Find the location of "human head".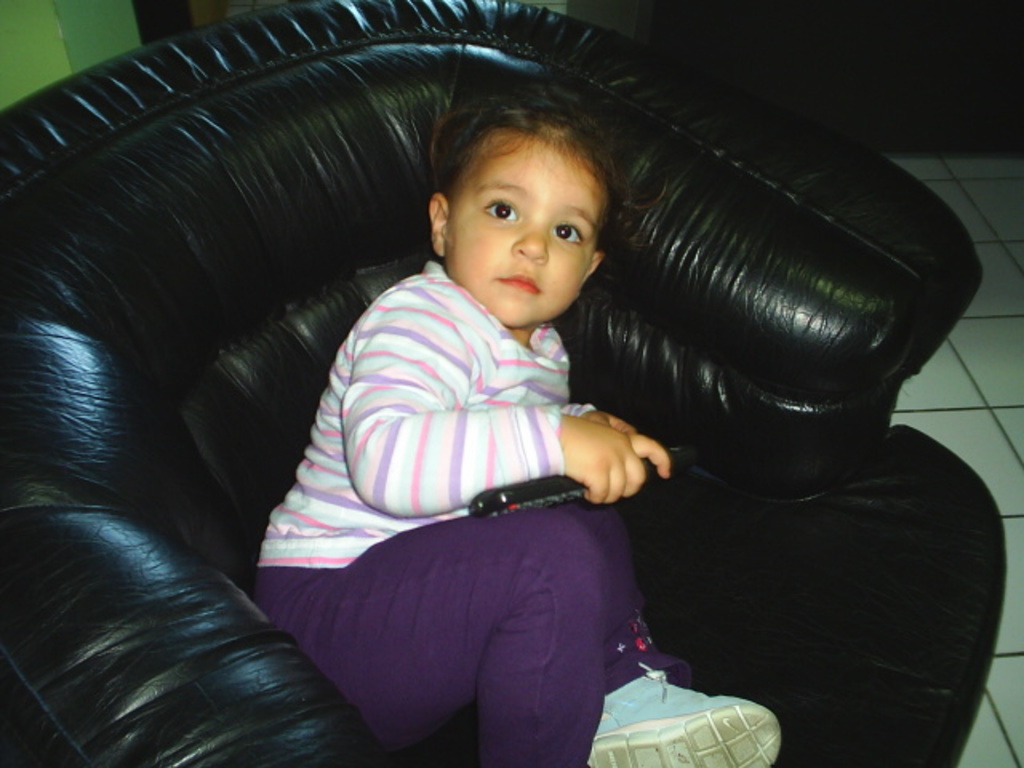
Location: rect(427, 93, 619, 299).
